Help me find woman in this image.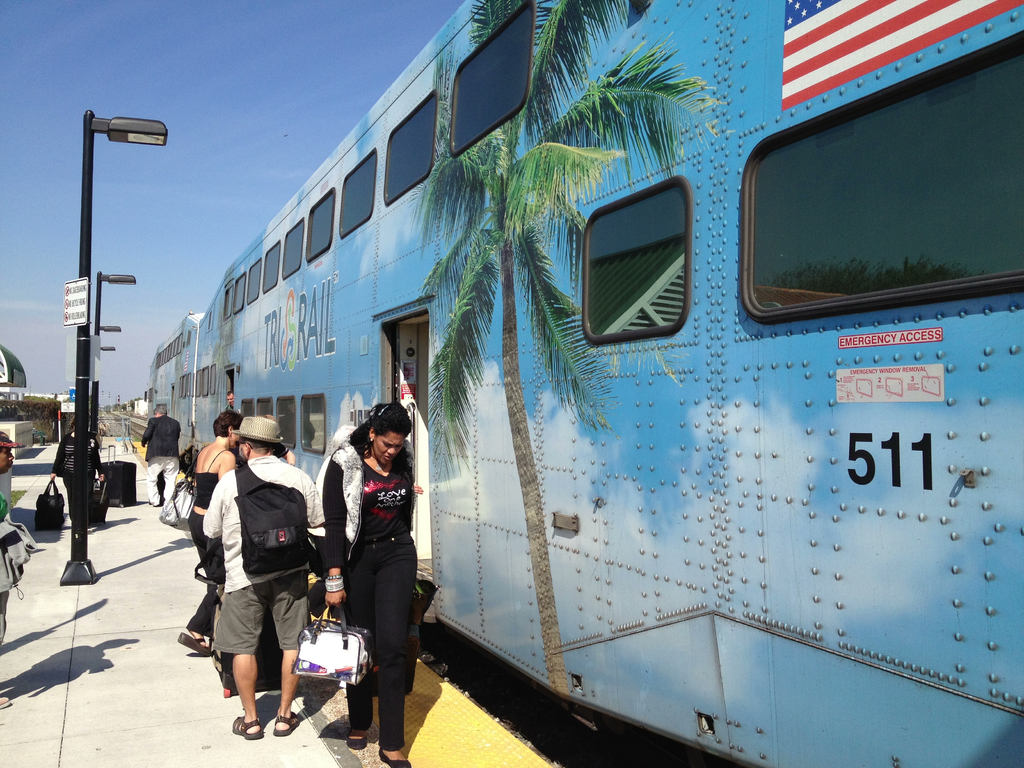
Found it: l=186, t=410, r=239, b=657.
